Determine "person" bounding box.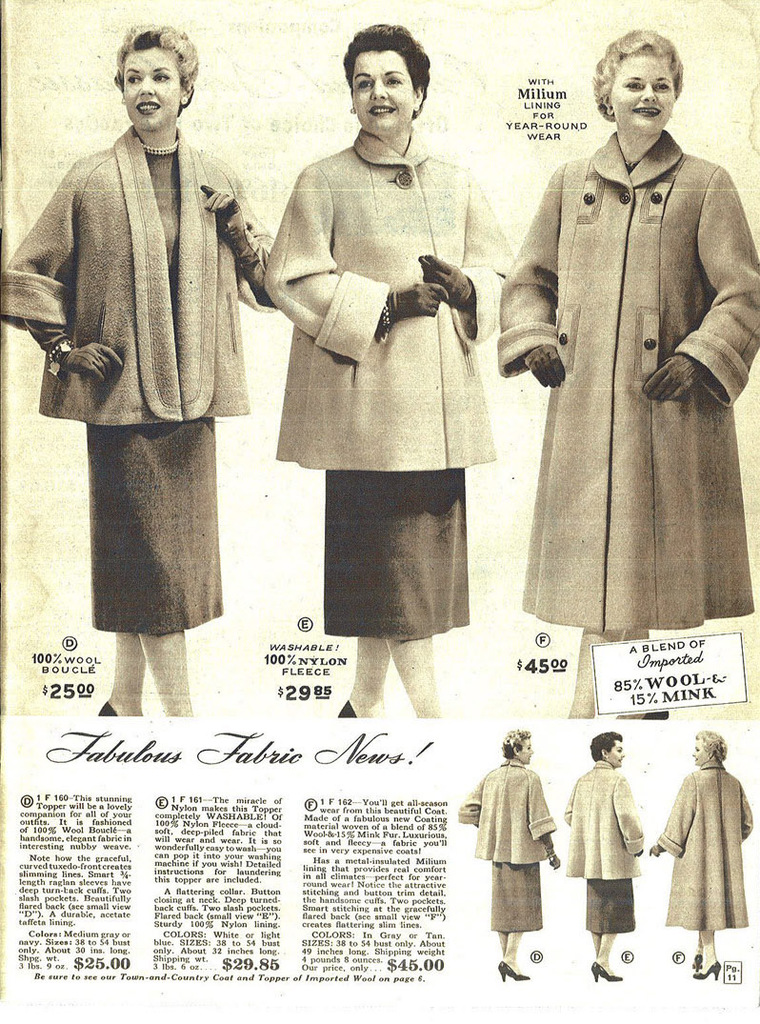
Determined: region(1, 23, 281, 718).
